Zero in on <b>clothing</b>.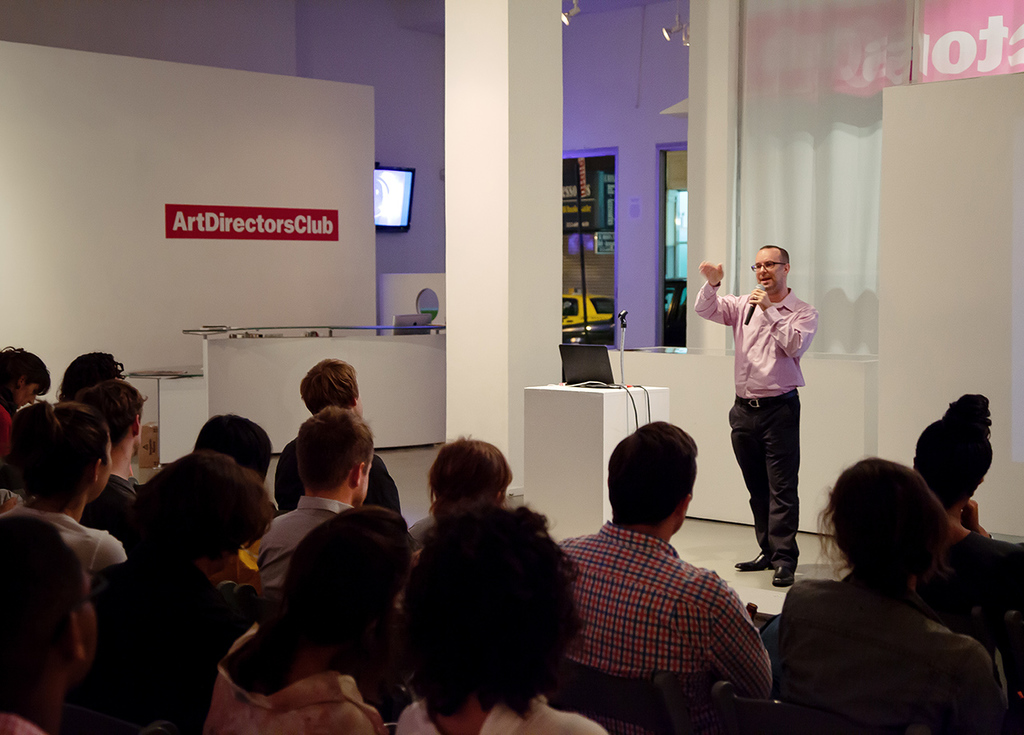
Zeroed in: 0,715,49,734.
